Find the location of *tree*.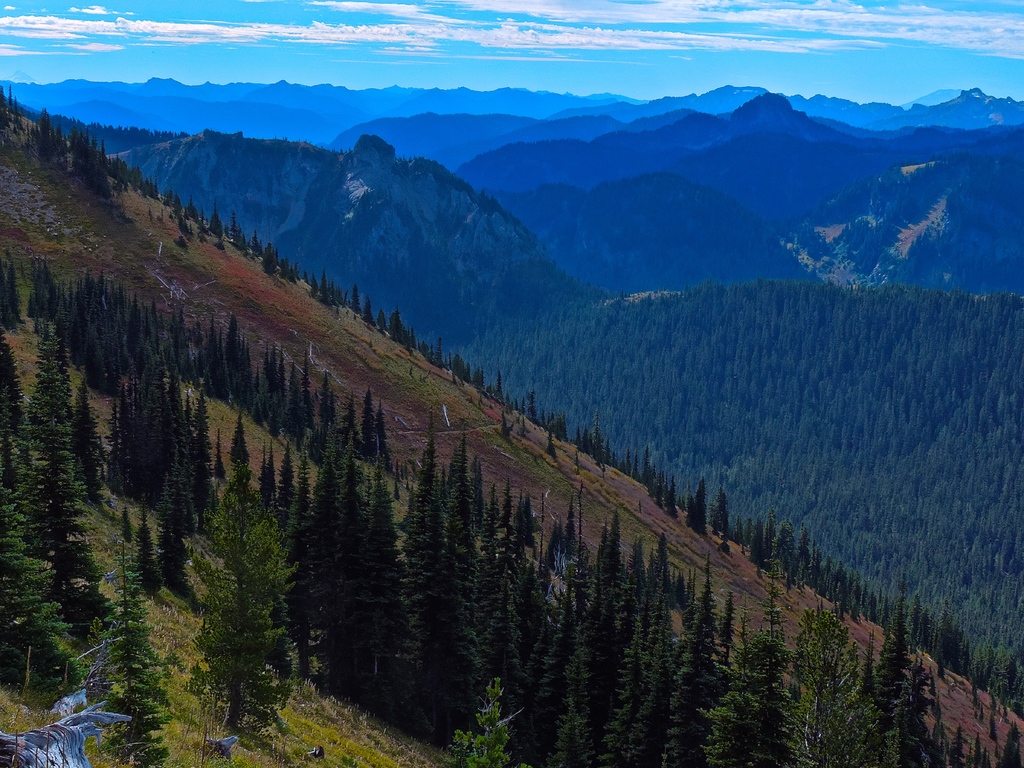
Location: x1=145 y1=175 x2=161 y2=203.
